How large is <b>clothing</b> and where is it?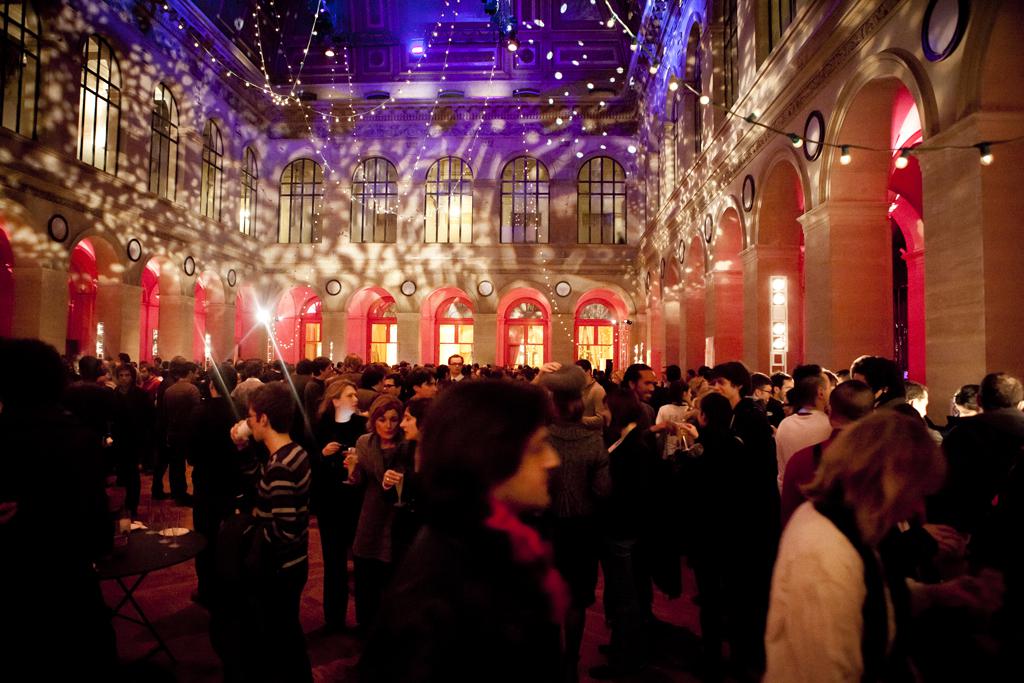
Bounding box: x1=226 y1=441 x2=312 y2=682.
